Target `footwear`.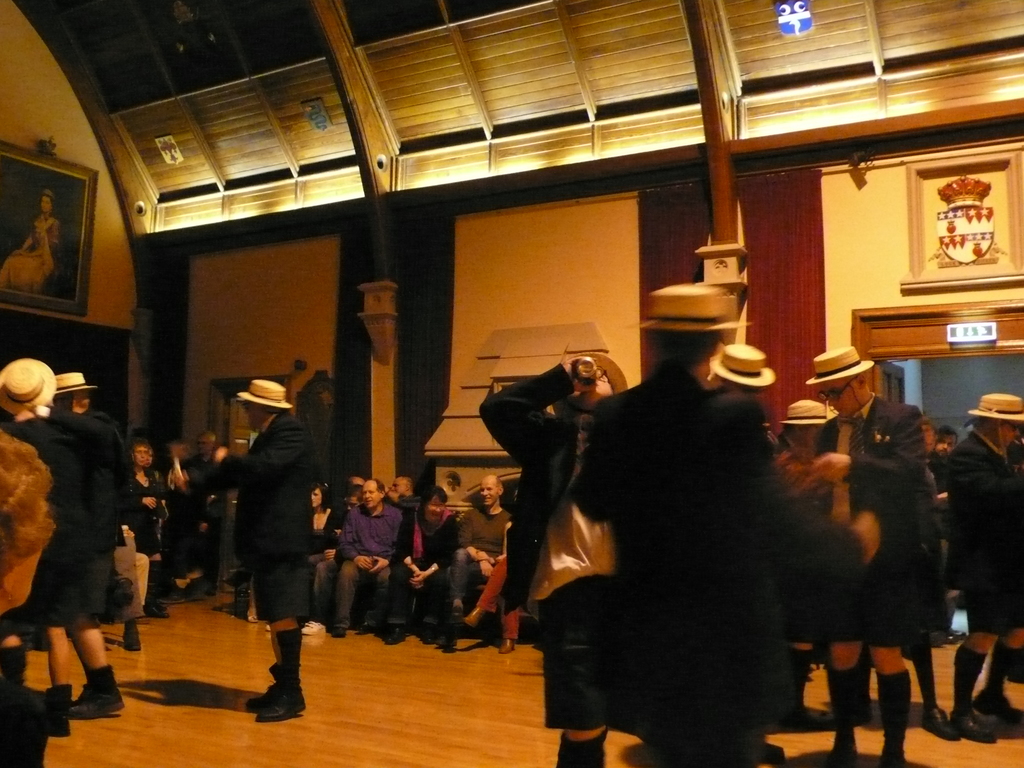
Target region: l=981, t=687, r=1022, b=726.
